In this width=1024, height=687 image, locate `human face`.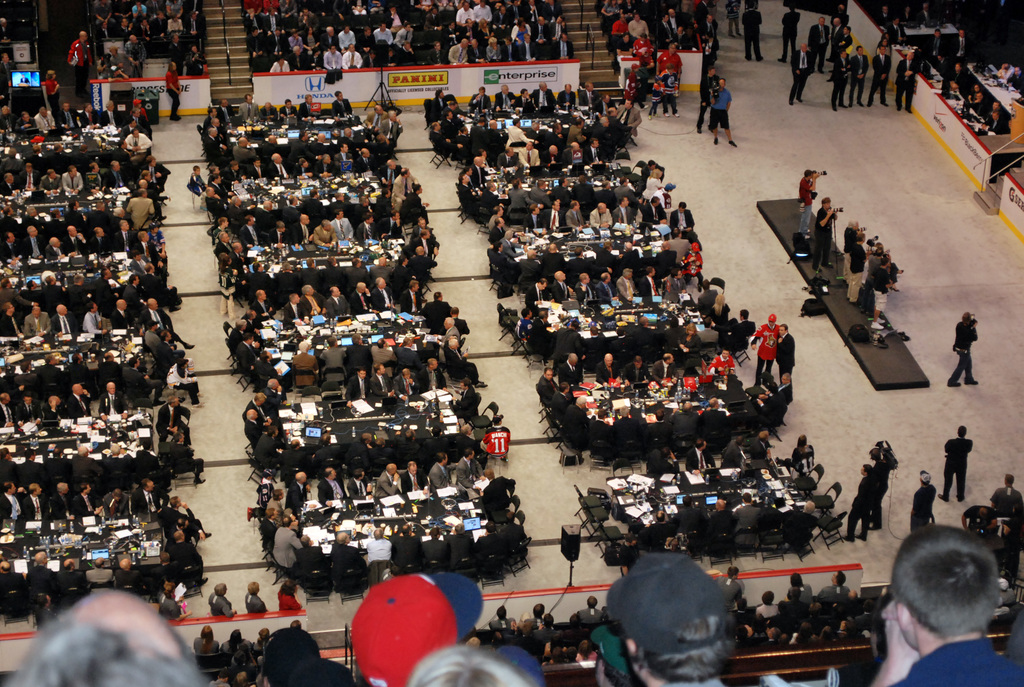
Bounding box: detection(244, 95, 253, 102).
